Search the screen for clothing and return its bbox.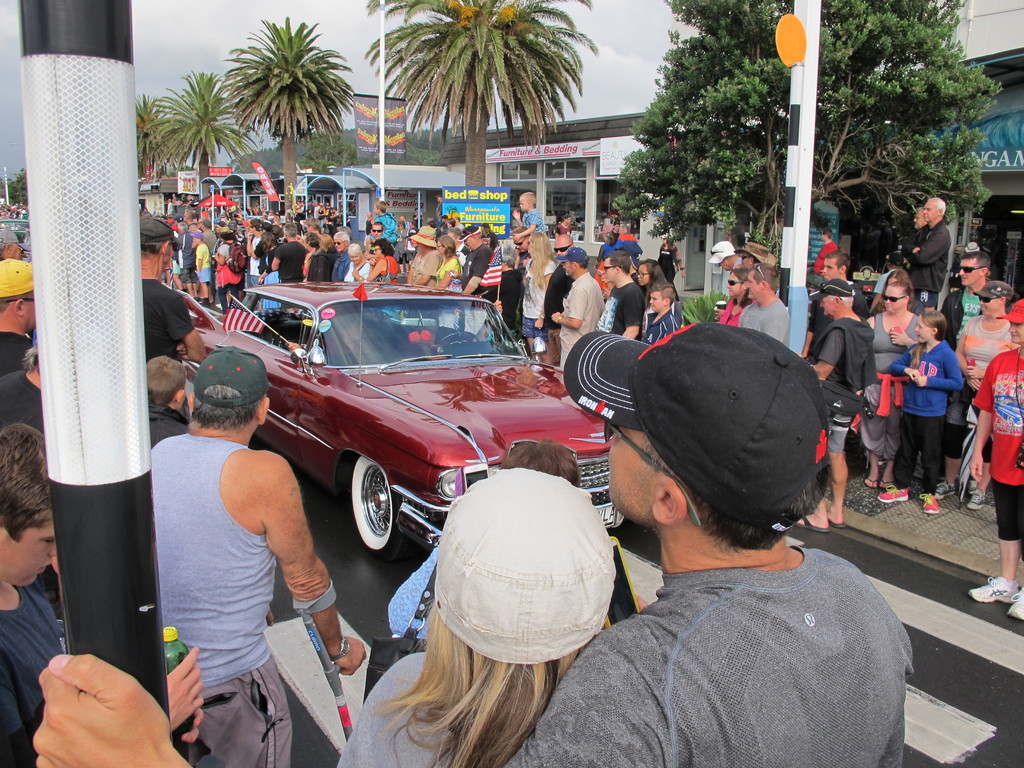
Found: {"left": 376, "top": 218, "right": 403, "bottom": 243}.
